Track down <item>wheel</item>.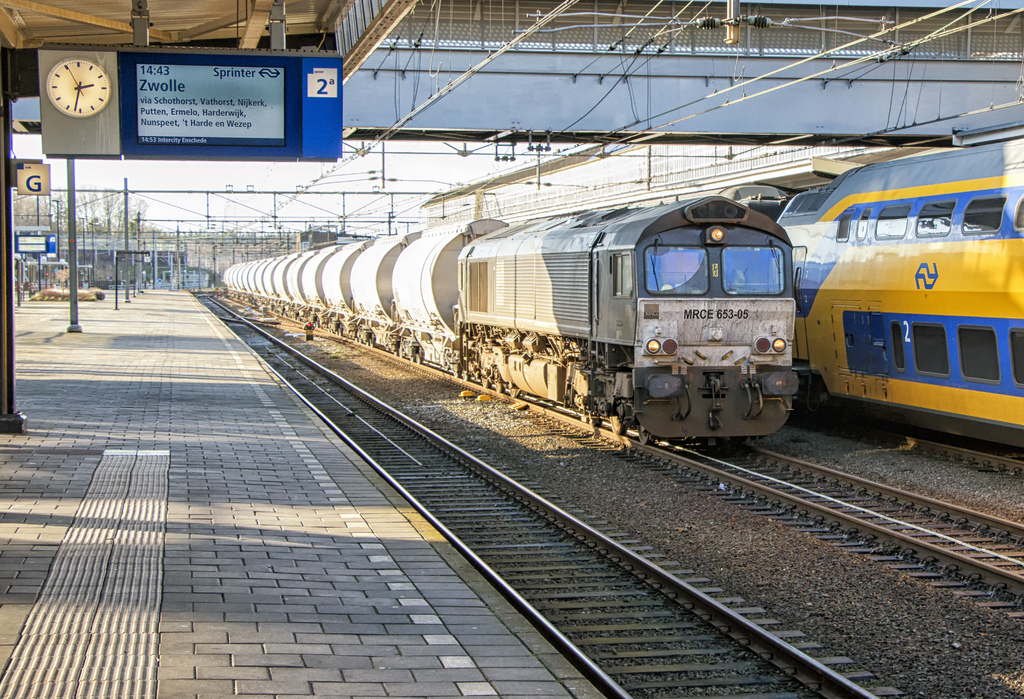
Tracked to l=632, t=422, r=658, b=447.
